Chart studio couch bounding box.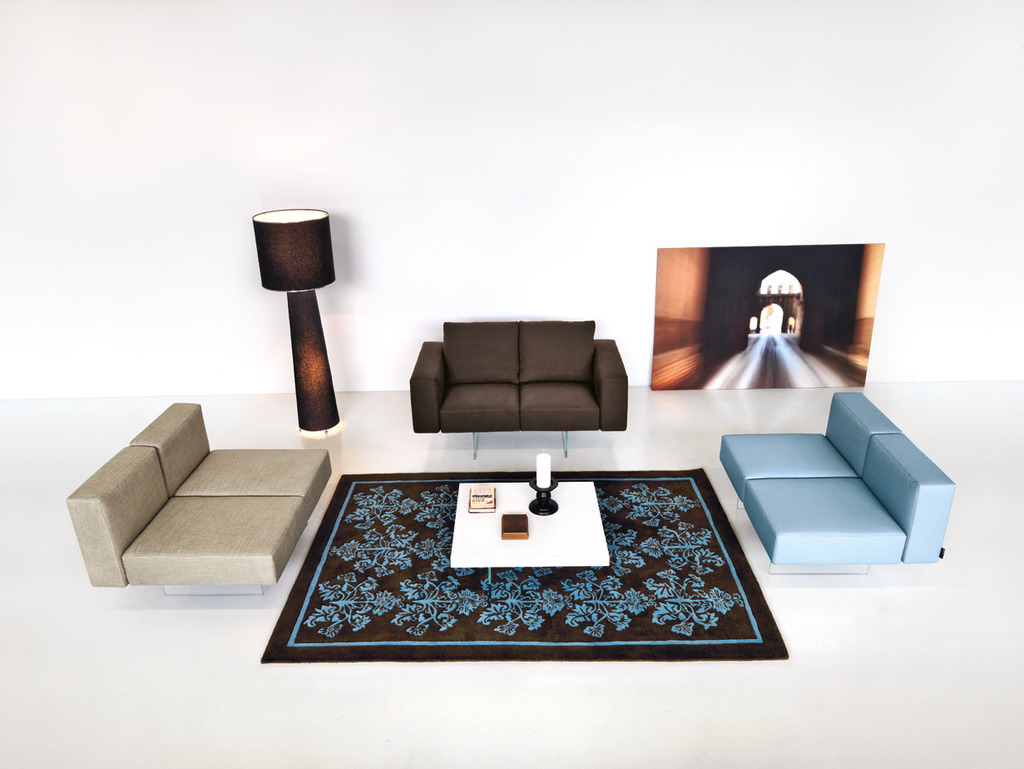
Charted: [left=715, top=389, right=944, bottom=585].
